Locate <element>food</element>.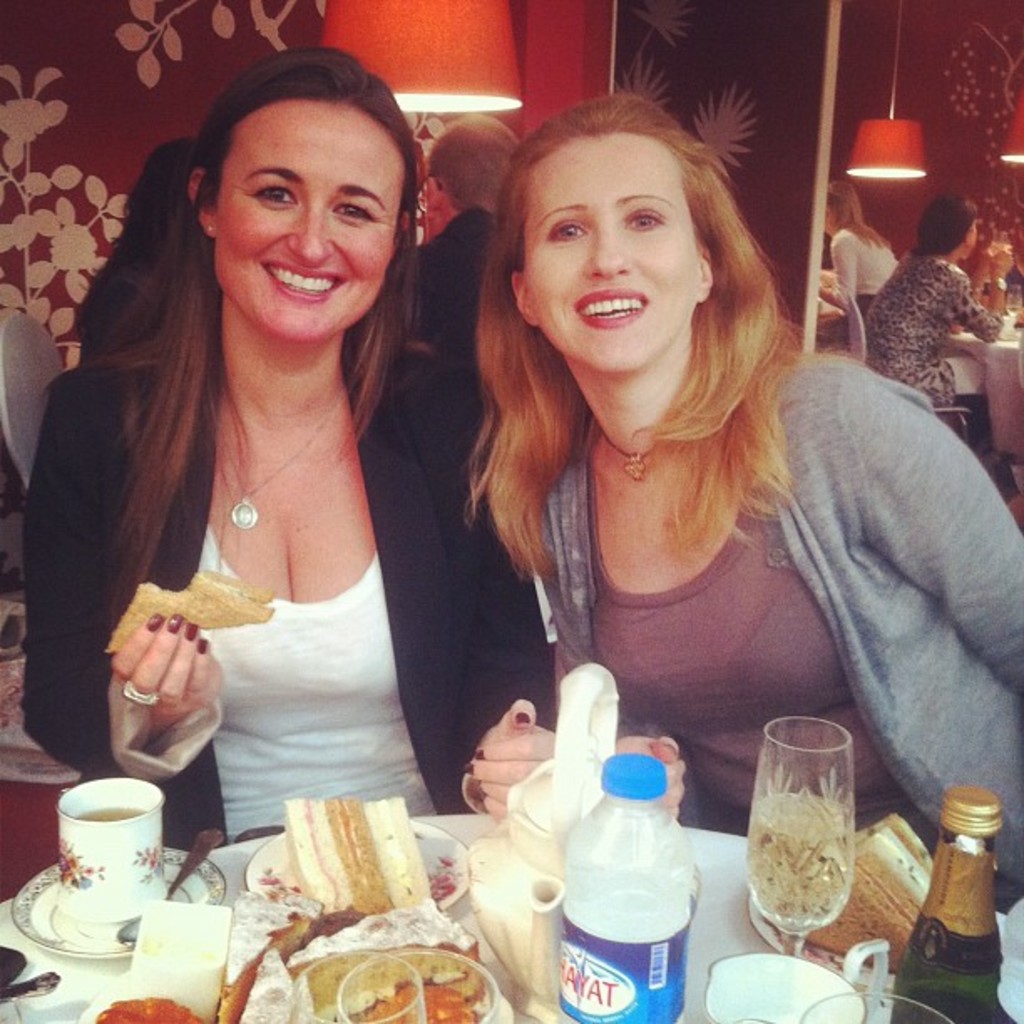
Bounding box: rect(293, 793, 438, 915).
